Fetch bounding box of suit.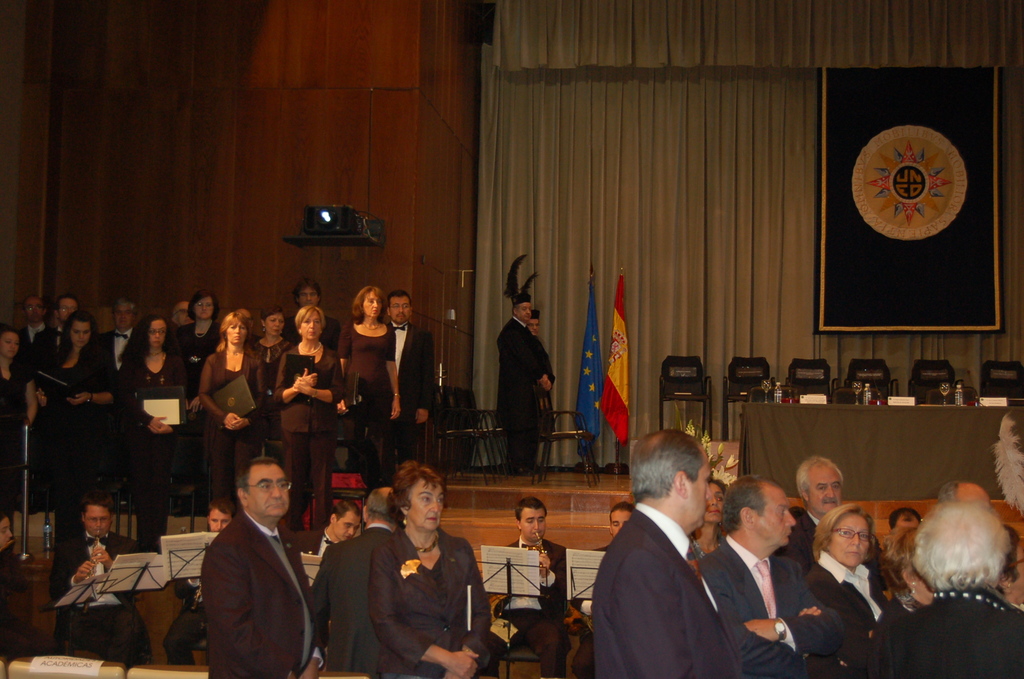
Bbox: left=493, top=536, right=572, bottom=678.
